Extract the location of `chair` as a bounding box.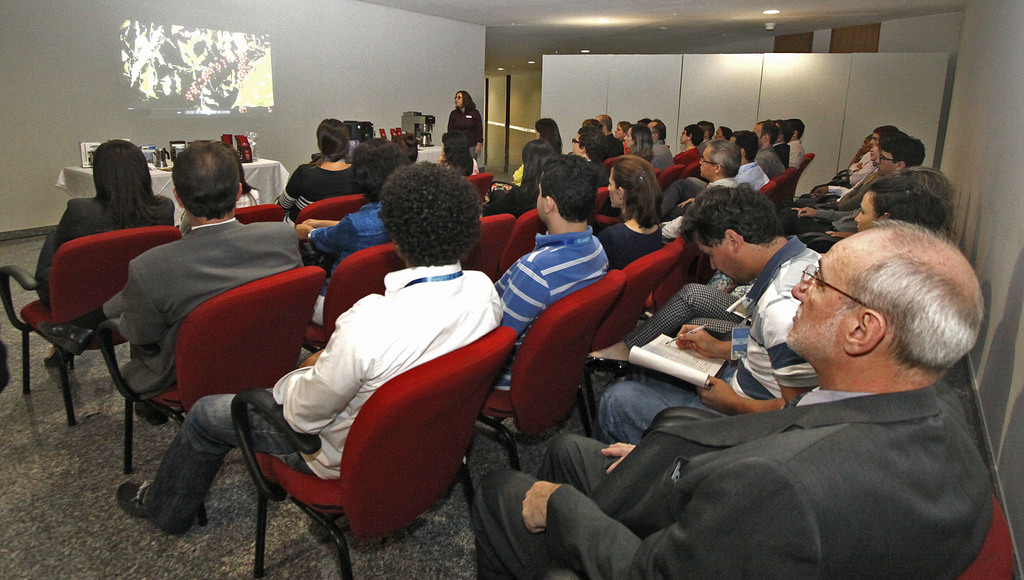
{"x1": 113, "y1": 253, "x2": 329, "y2": 477}.
